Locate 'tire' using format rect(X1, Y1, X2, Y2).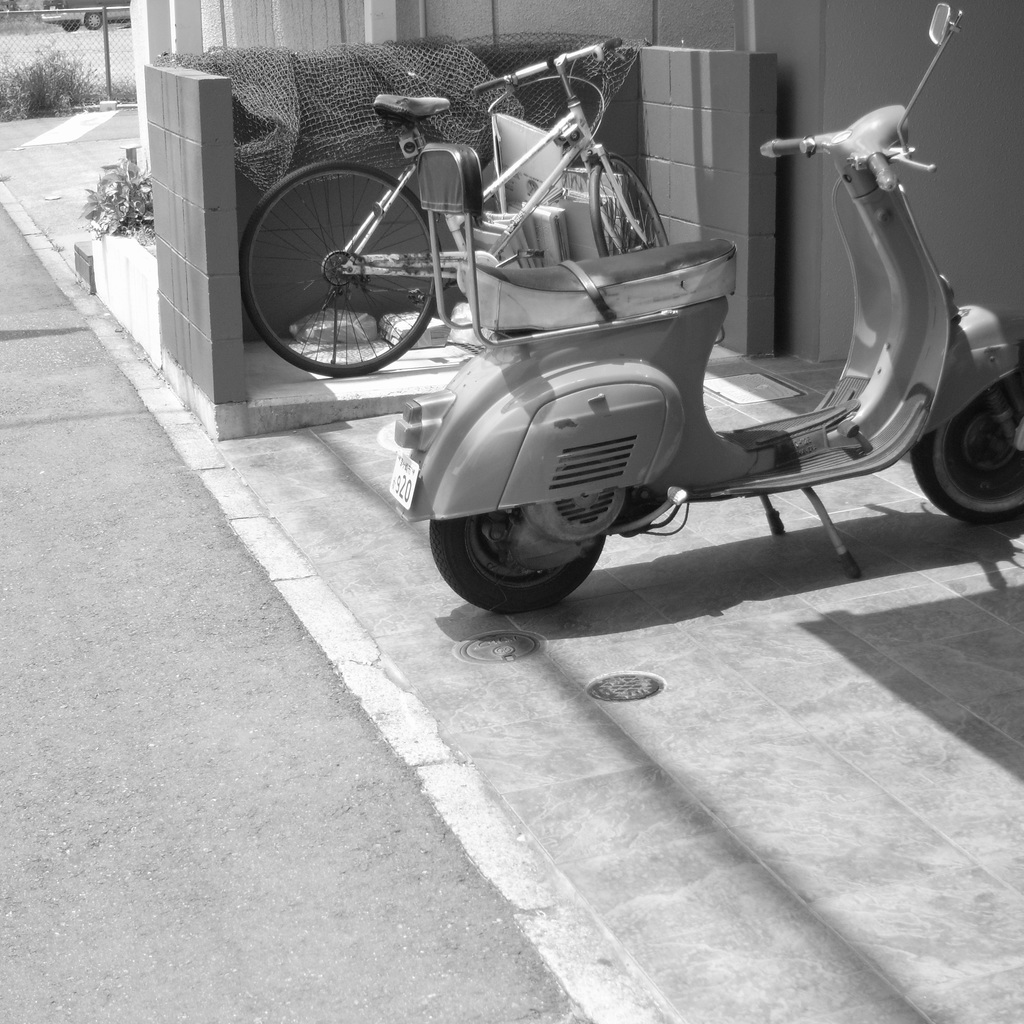
rect(592, 151, 667, 258).
